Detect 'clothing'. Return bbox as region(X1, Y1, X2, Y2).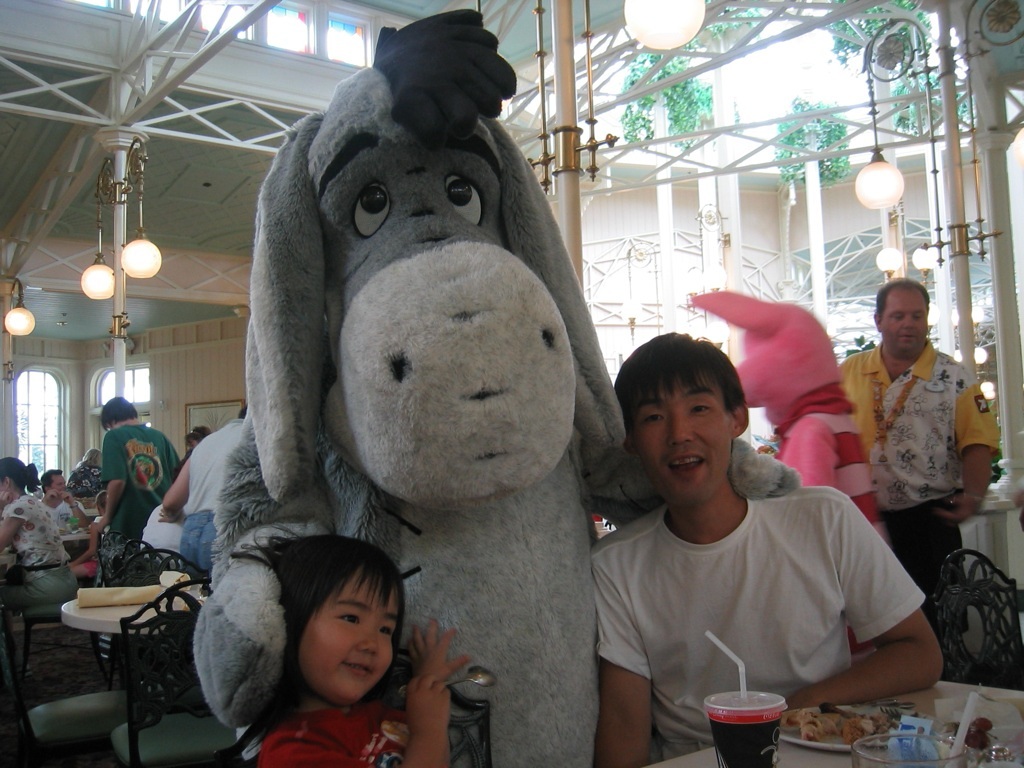
region(771, 412, 885, 544).
